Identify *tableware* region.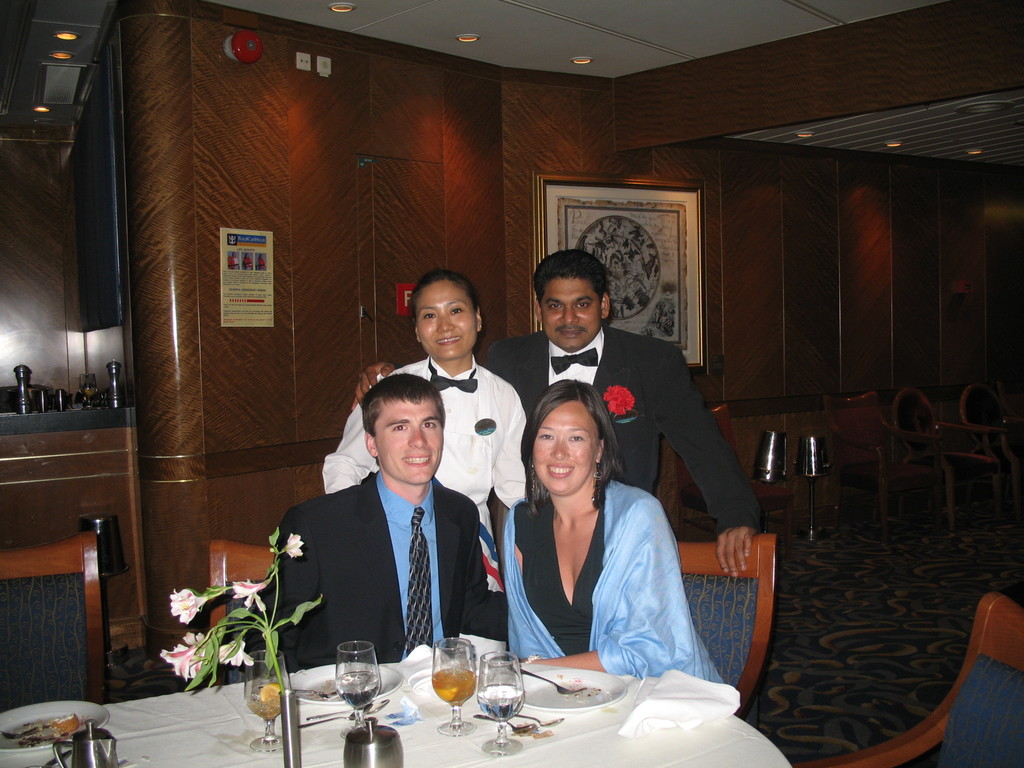
Region: (x1=476, y1=651, x2=522, y2=757).
